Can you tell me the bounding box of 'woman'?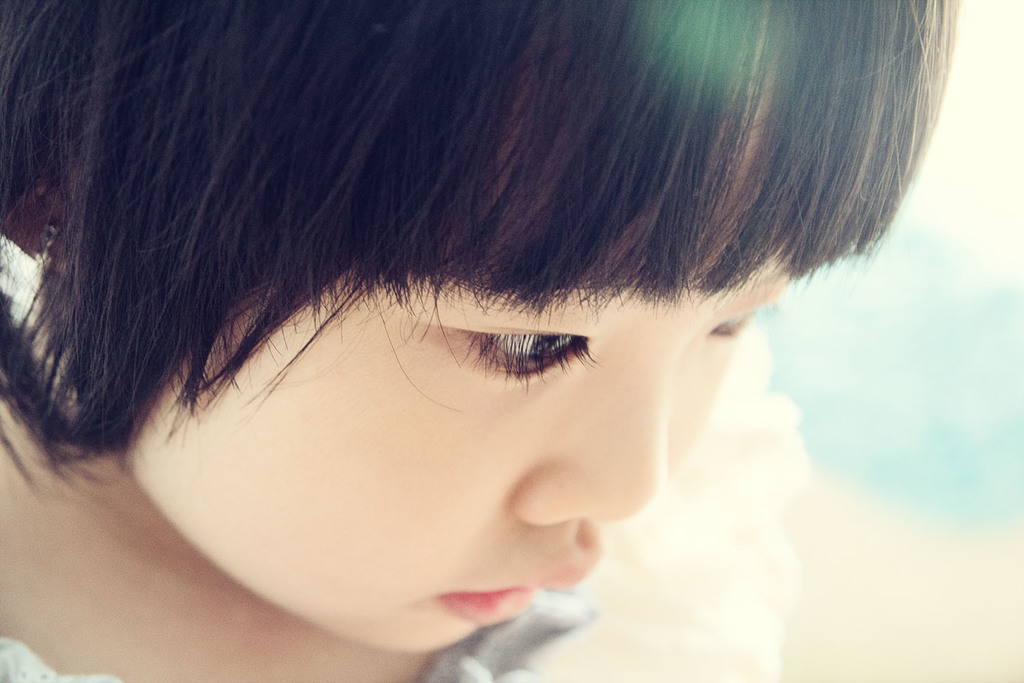
BBox(0, 0, 1023, 682).
